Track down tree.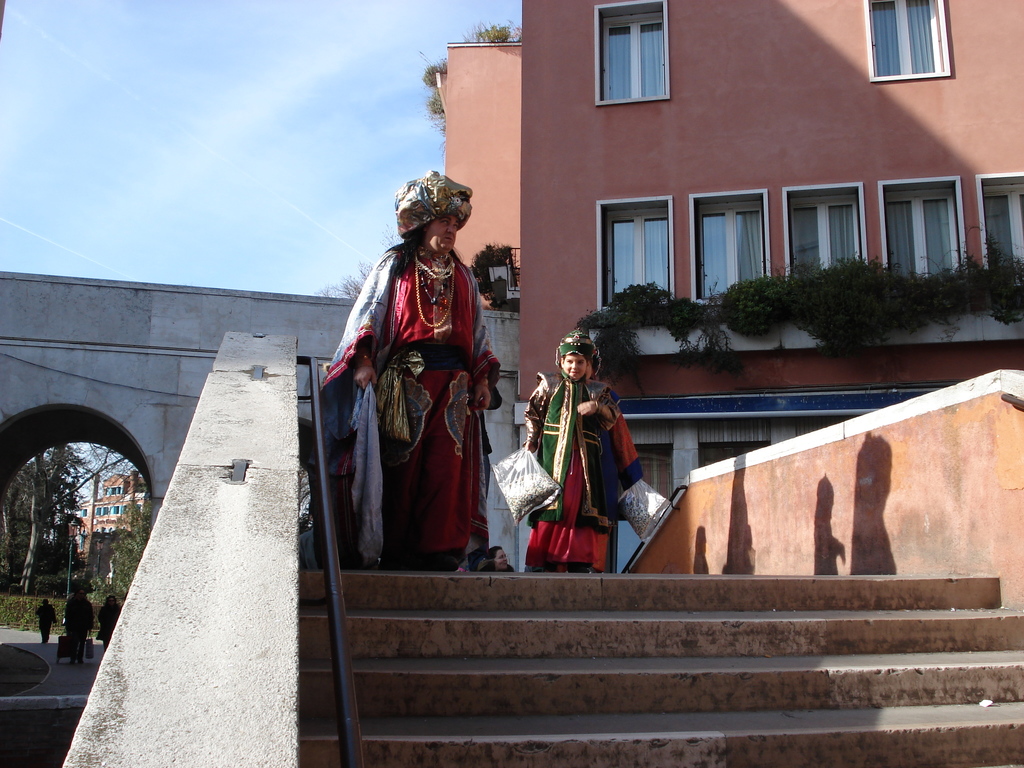
Tracked to (1,444,131,589).
